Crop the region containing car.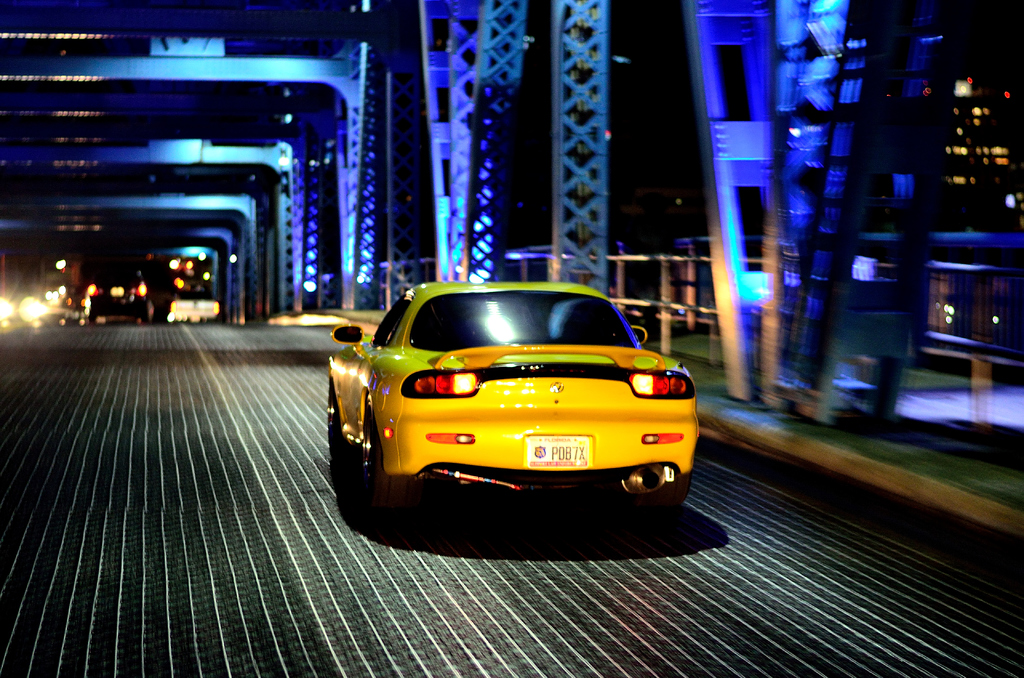
Crop region: [90,277,145,317].
